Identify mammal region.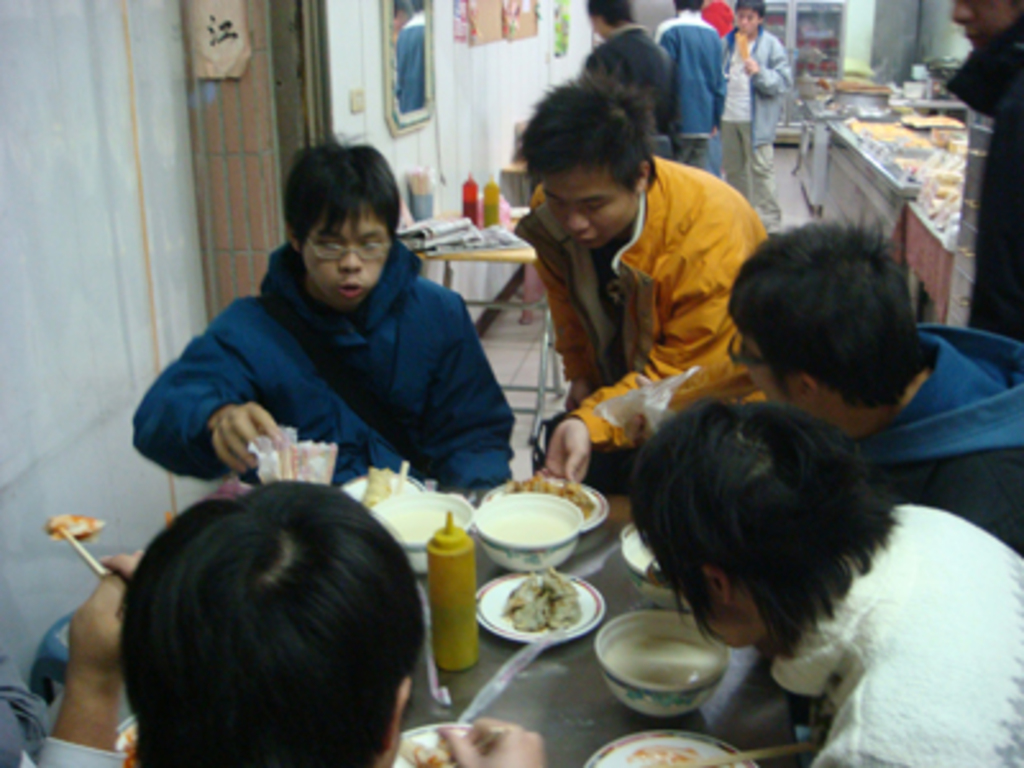
Region: {"x1": 627, "y1": 397, "x2": 1021, "y2": 765}.
